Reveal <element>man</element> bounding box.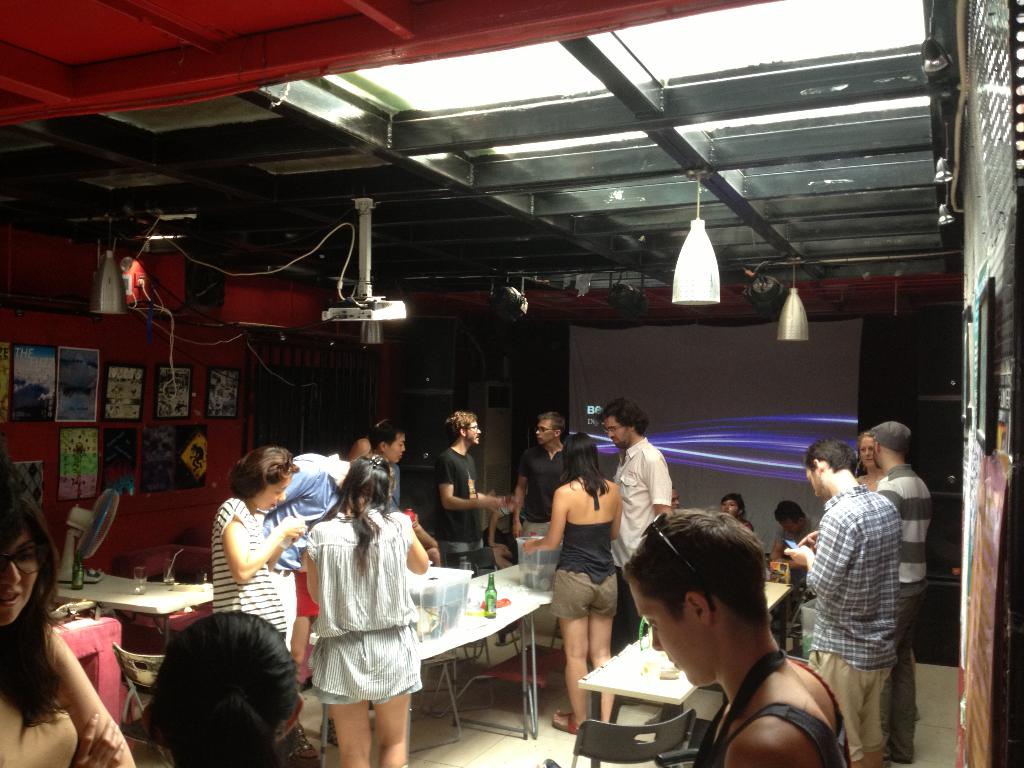
Revealed: (x1=260, y1=447, x2=362, y2=680).
